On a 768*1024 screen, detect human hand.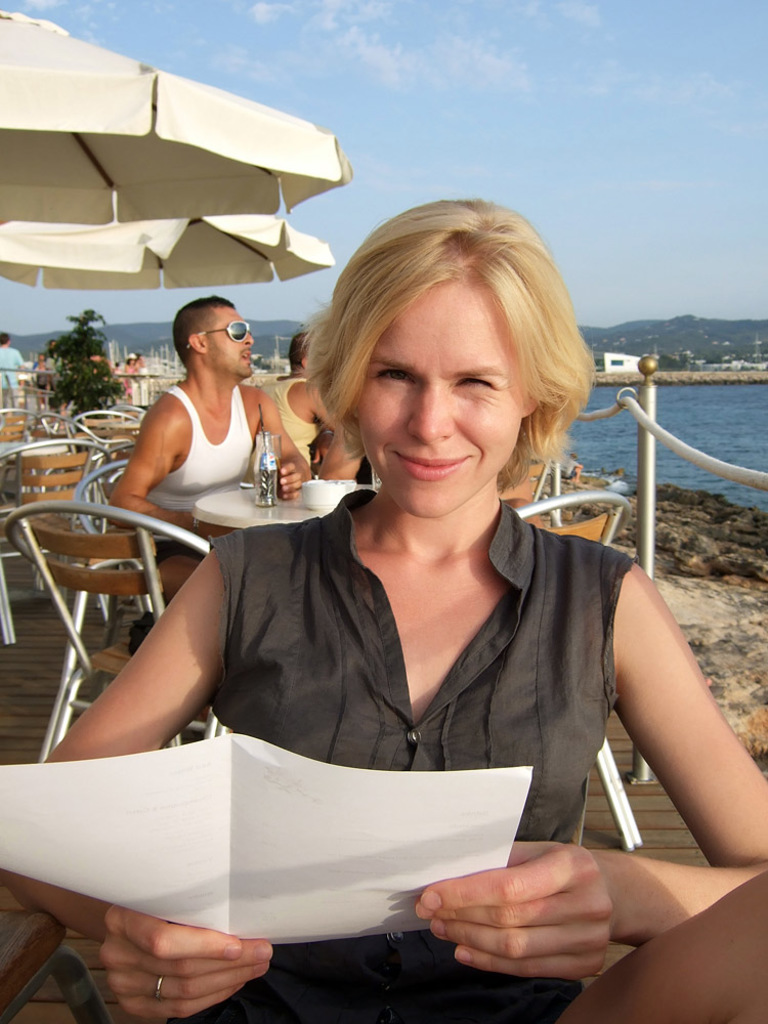
<box>93,904,272,1023</box>.
